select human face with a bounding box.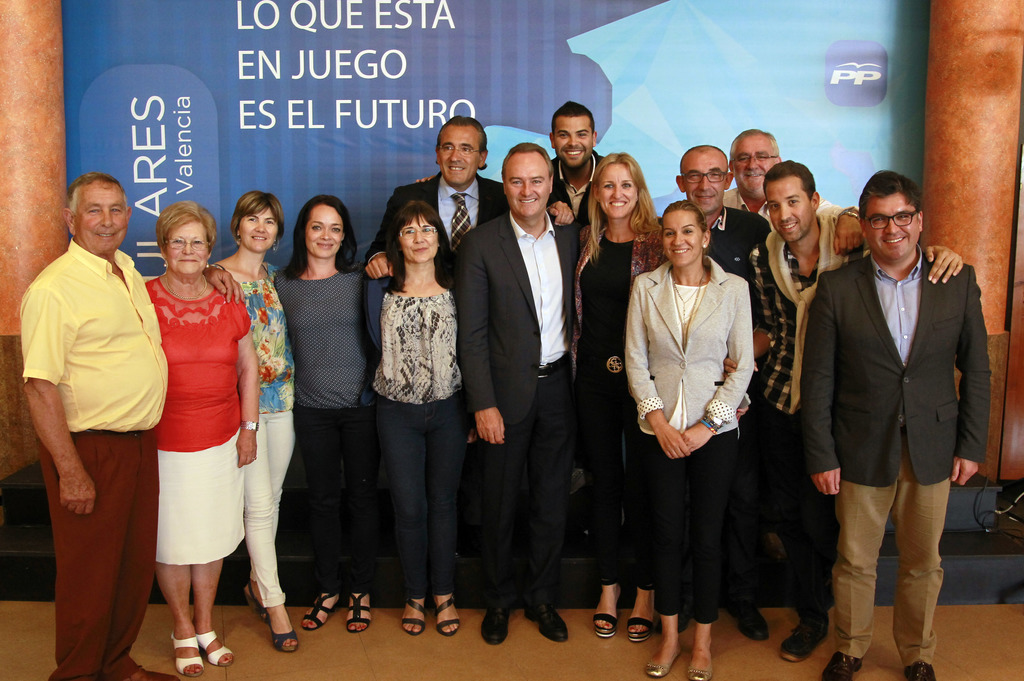
bbox(239, 206, 275, 251).
